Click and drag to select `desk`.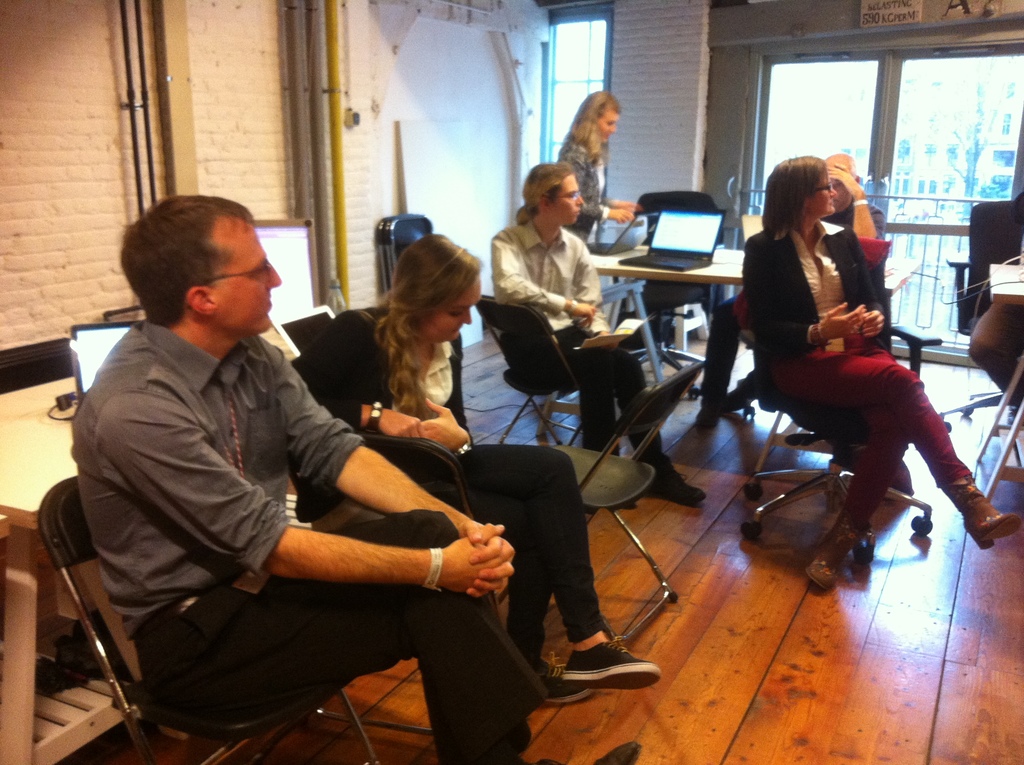
Selection: l=973, t=265, r=1023, b=499.
